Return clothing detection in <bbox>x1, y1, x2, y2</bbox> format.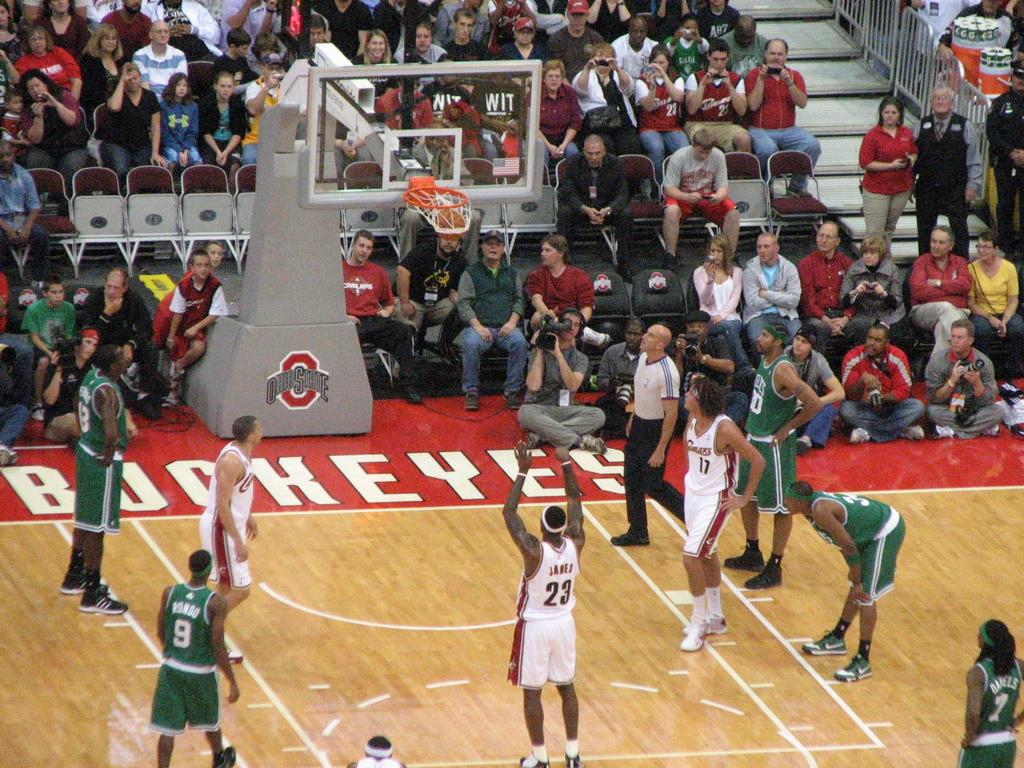
<bbox>371, 0, 424, 49</bbox>.
